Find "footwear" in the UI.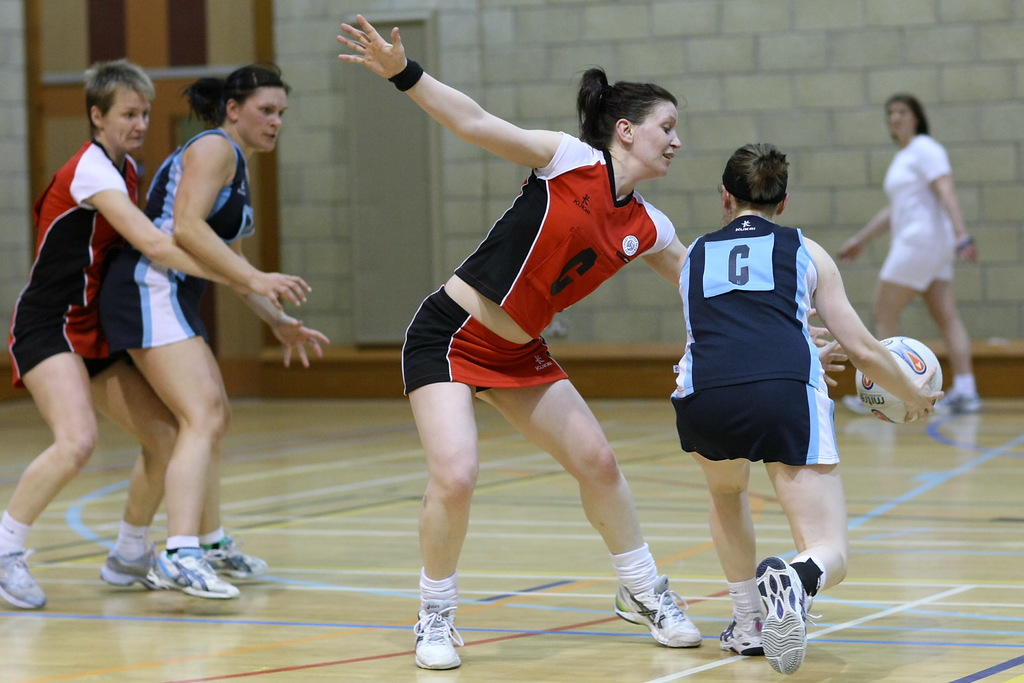
UI element at x1=611 y1=574 x2=700 y2=648.
